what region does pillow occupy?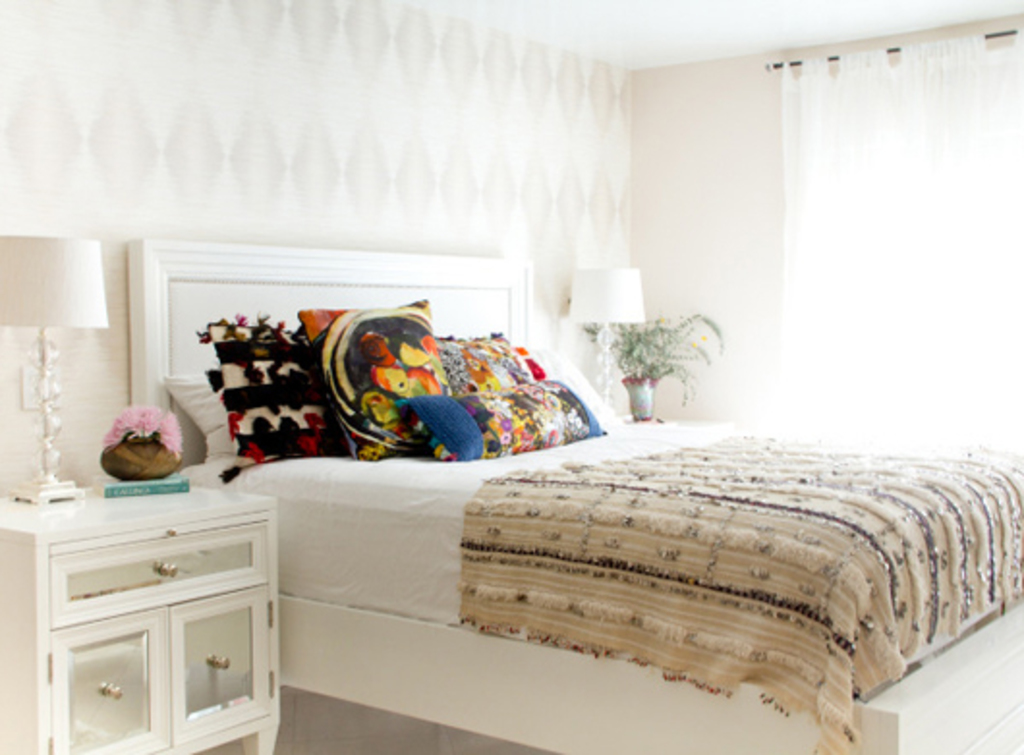
[left=437, top=330, right=526, bottom=386].
